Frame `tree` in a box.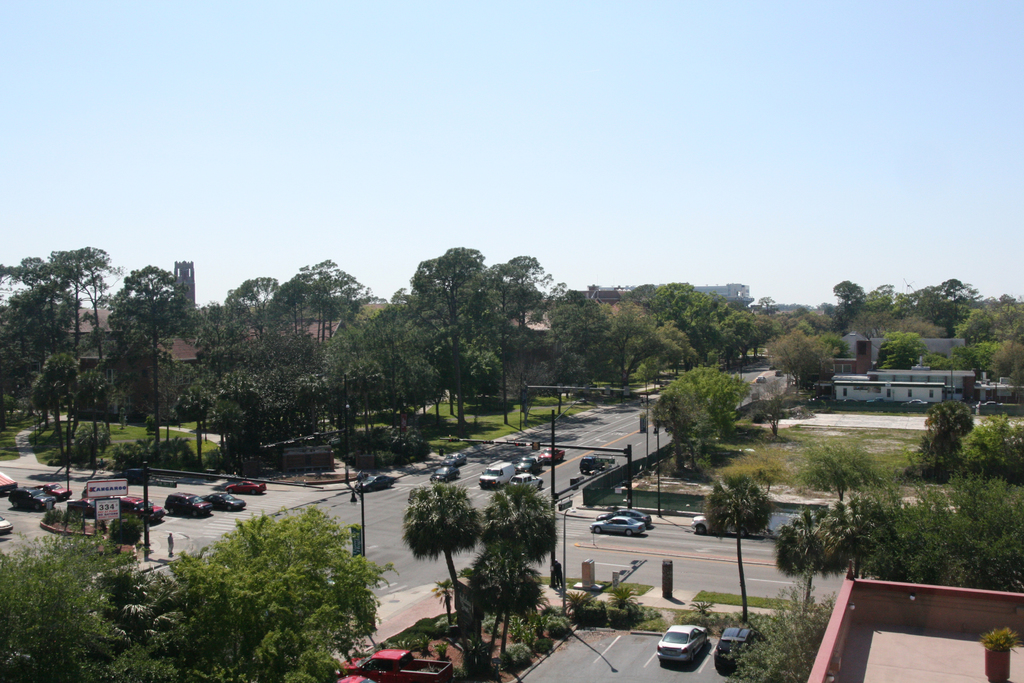
pyautogui.locateOnScreen(926, 339, 1004, 383).
